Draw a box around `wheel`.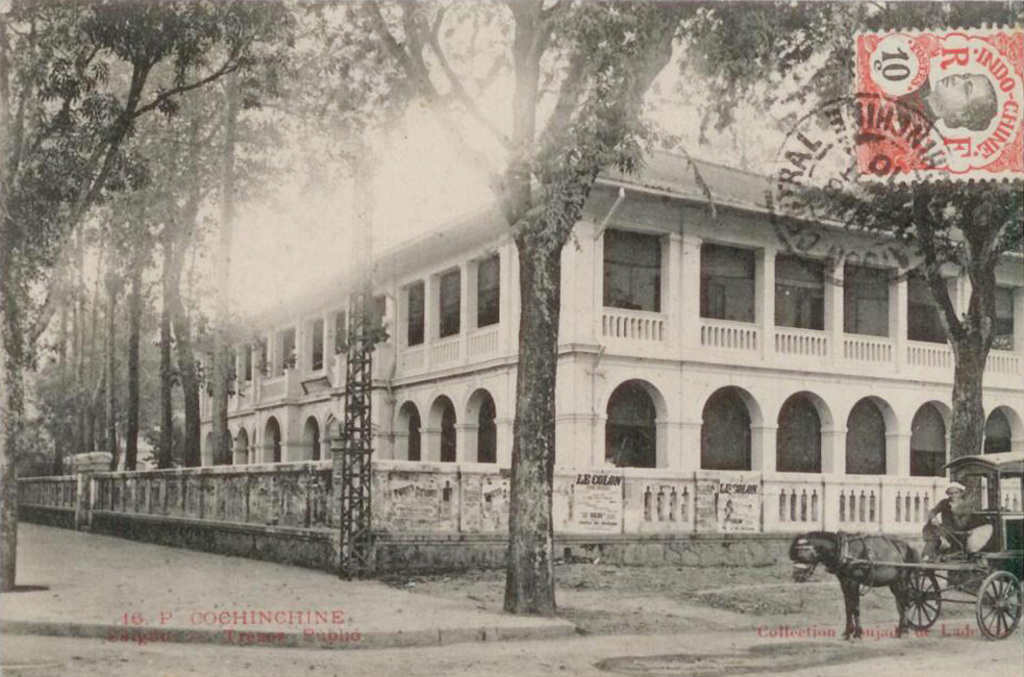
locate(975, 565, 1021, 643).
